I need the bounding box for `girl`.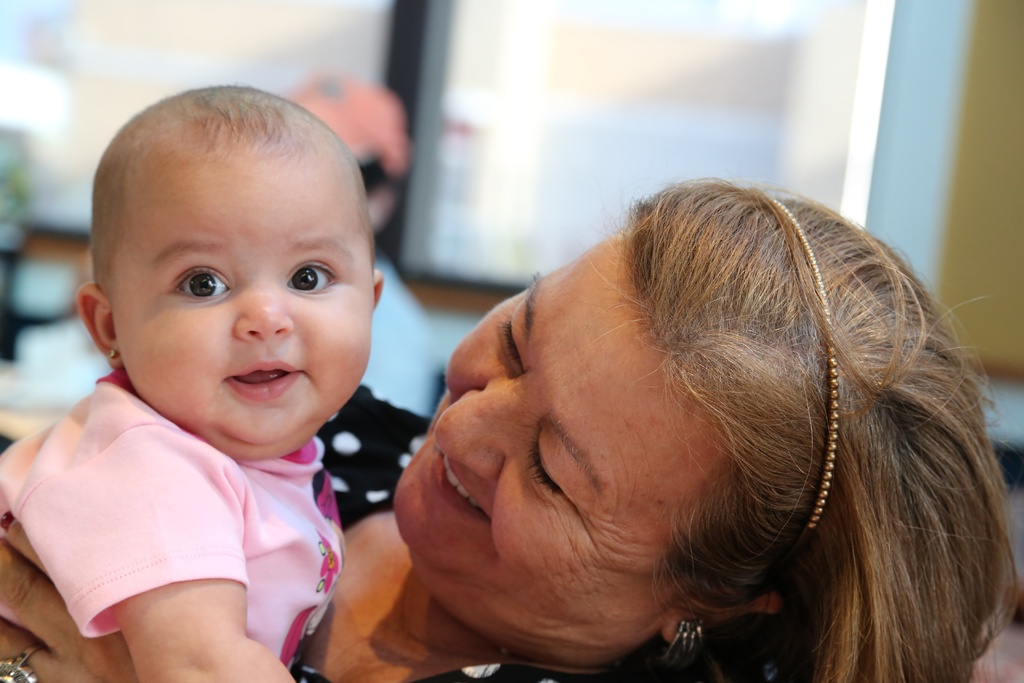
Here it is: <box>328,188,1008,682</box>.
